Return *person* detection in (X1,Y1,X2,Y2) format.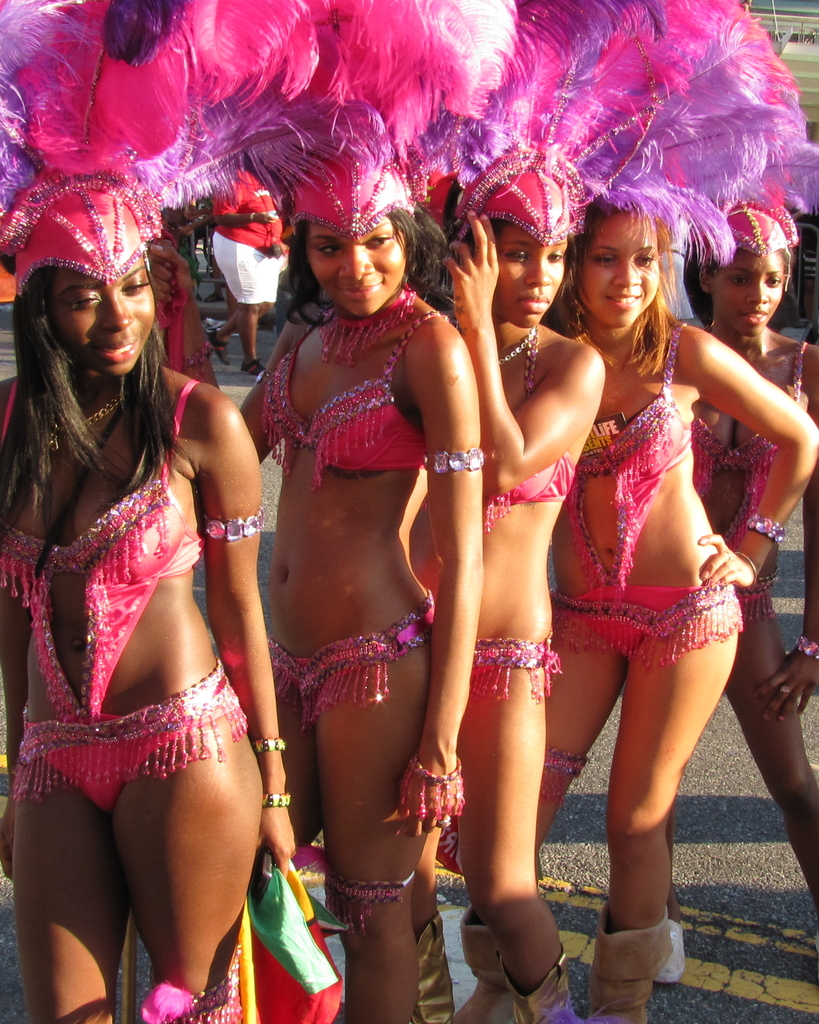
(219,154,292,391).
